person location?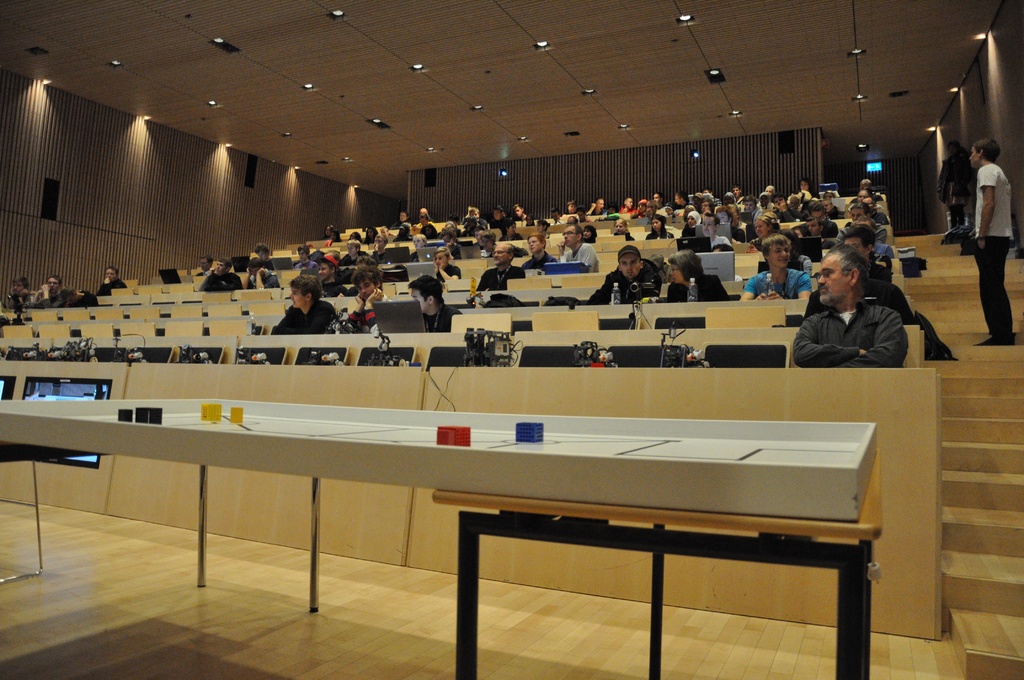
rect(743, 234, 809, 301)
